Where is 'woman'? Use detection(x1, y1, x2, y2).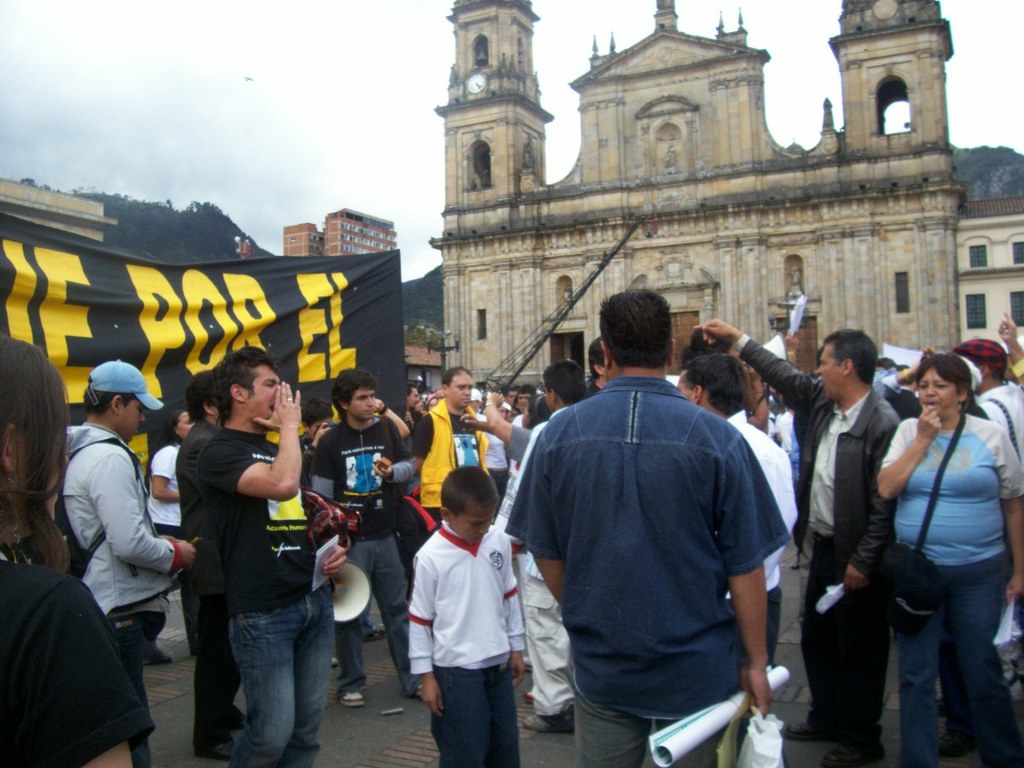
detection(852, 325, 1014, 767).
